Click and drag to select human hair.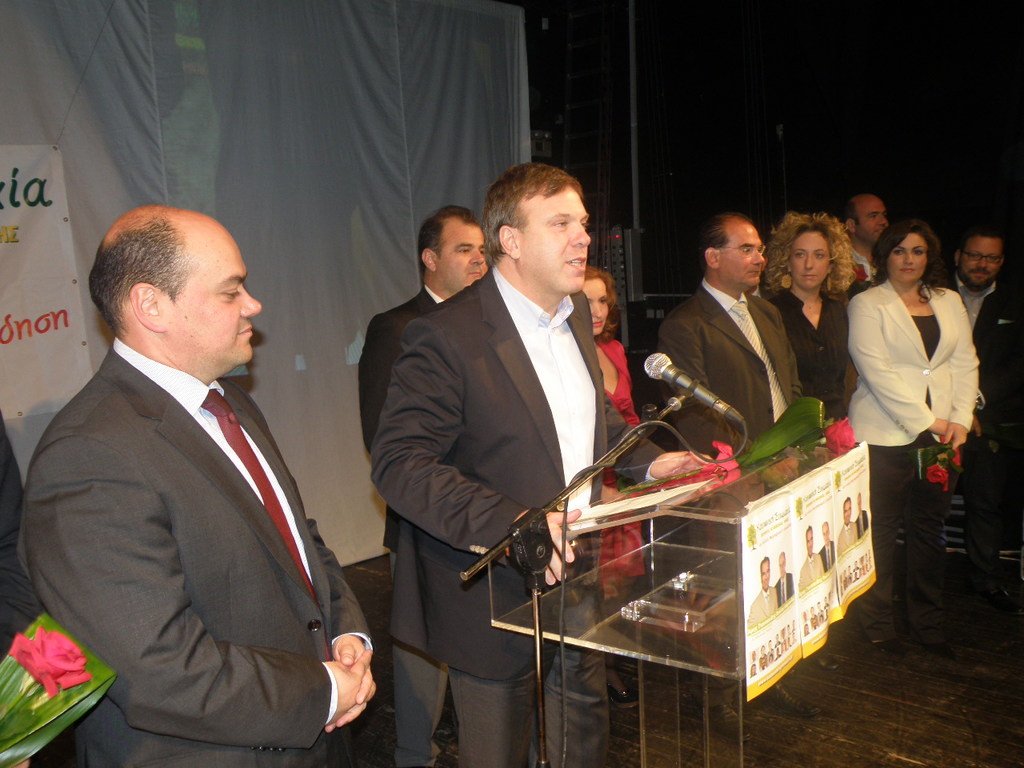
Selection: [left=418, top=205, right=481, bottom=289].
